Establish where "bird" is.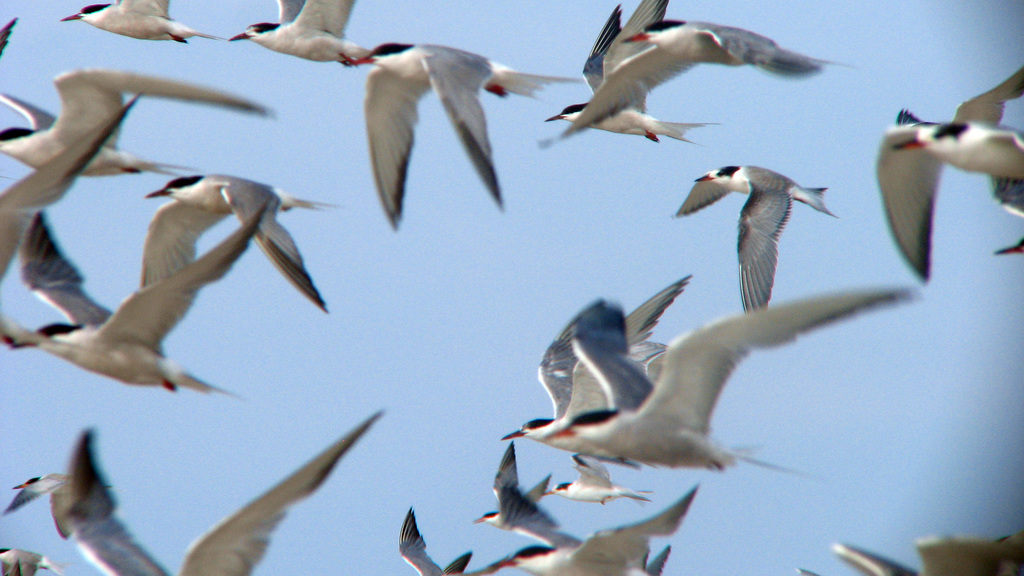
Established at rect(228, 0, 383, 72).
